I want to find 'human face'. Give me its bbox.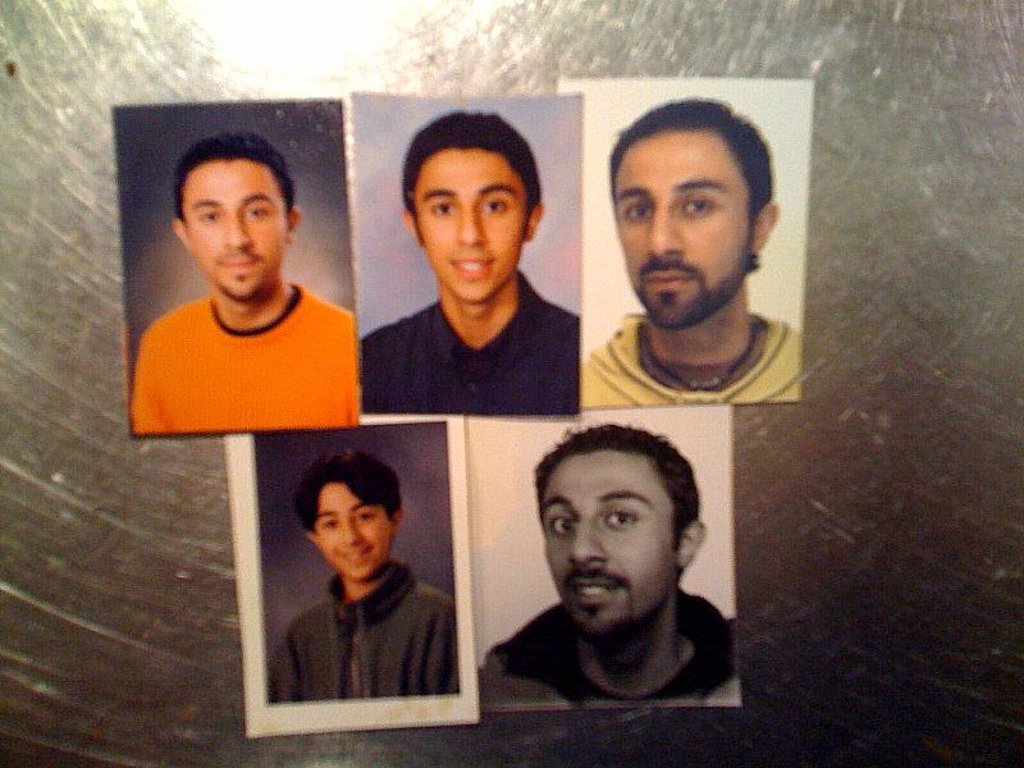
616:122:751:334.
